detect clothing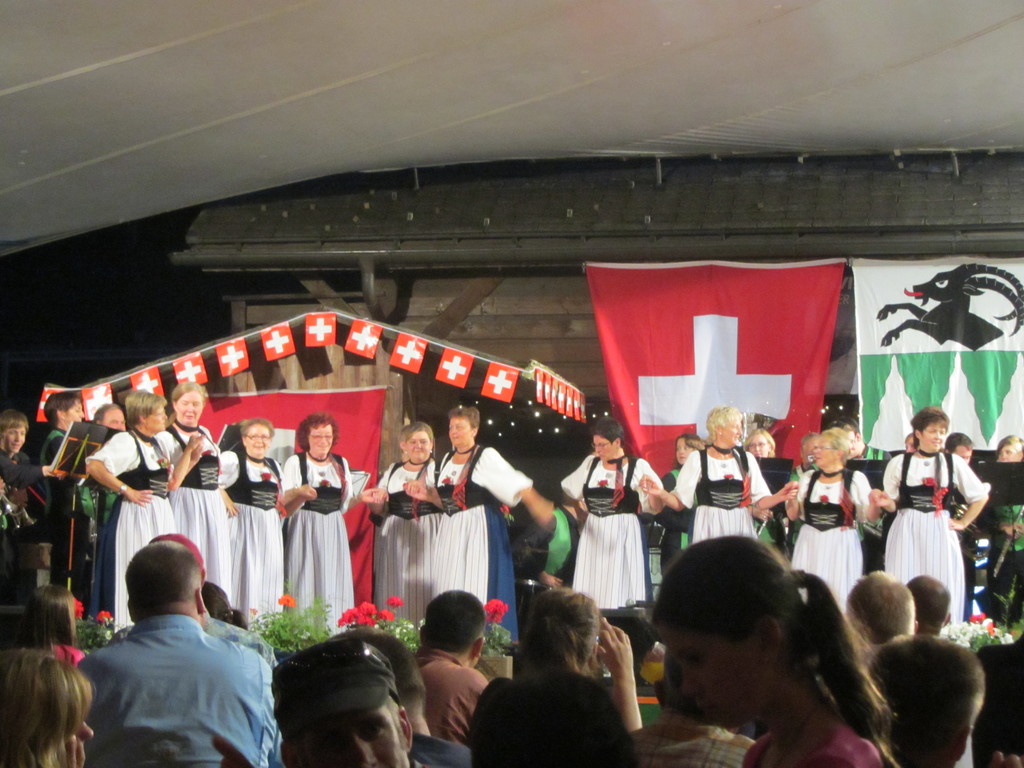
(584, 452, 661, 606)
